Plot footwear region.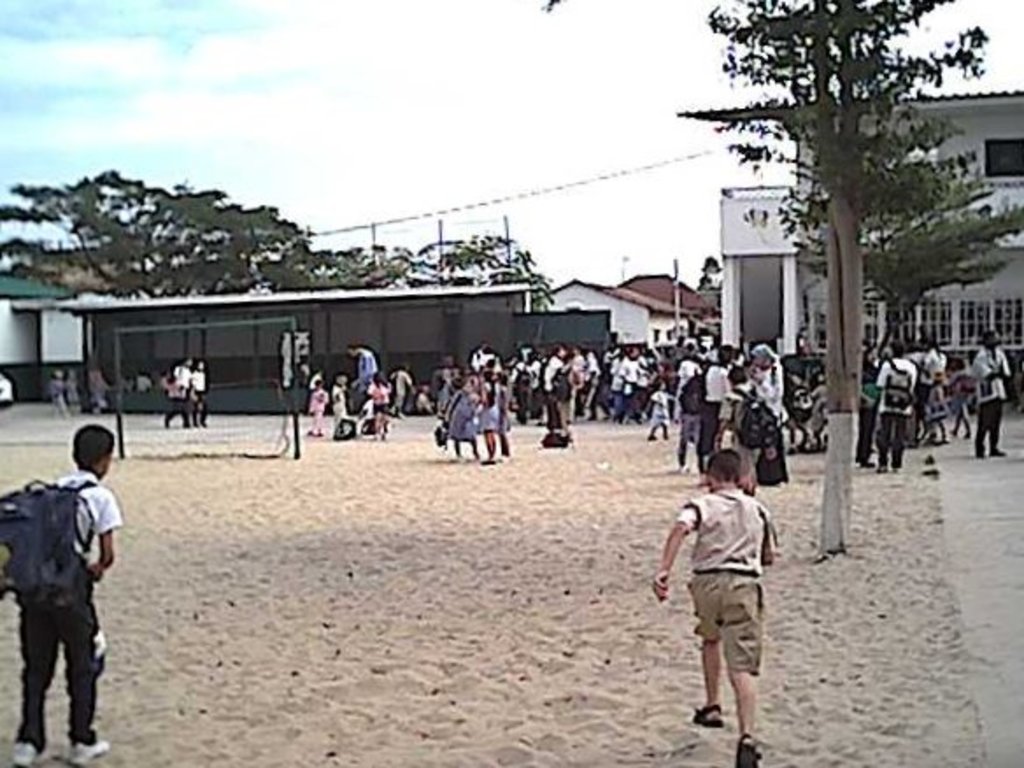
Plotted at (x1=852, y1=451, x2=864, y2=463).
